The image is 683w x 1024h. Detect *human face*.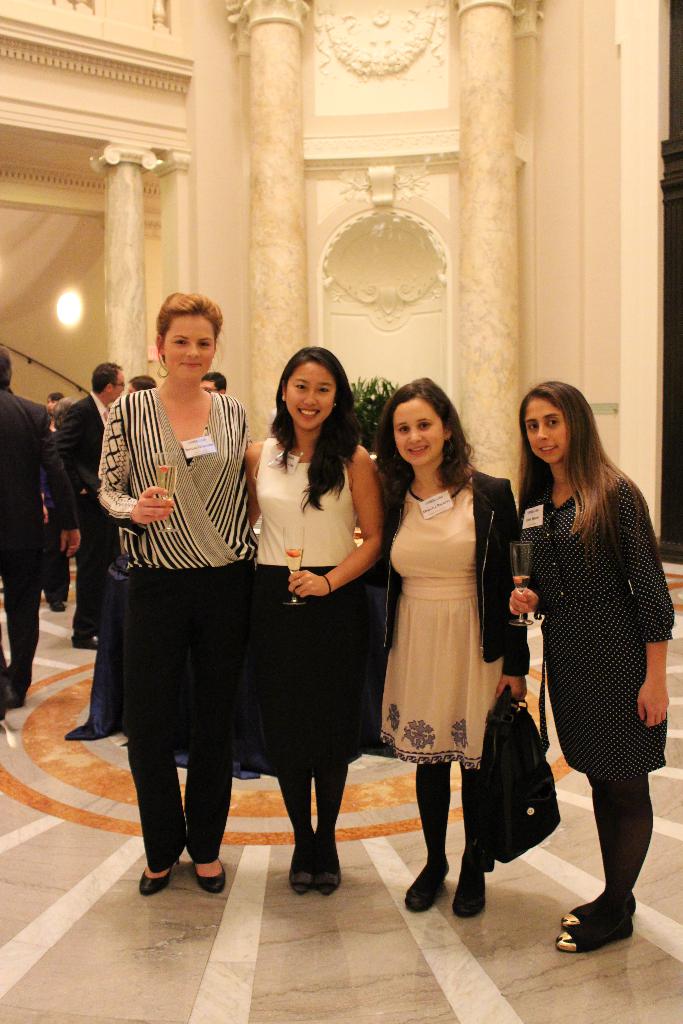
Detection: x1=288, y1=355, x2=340, y2=426.
